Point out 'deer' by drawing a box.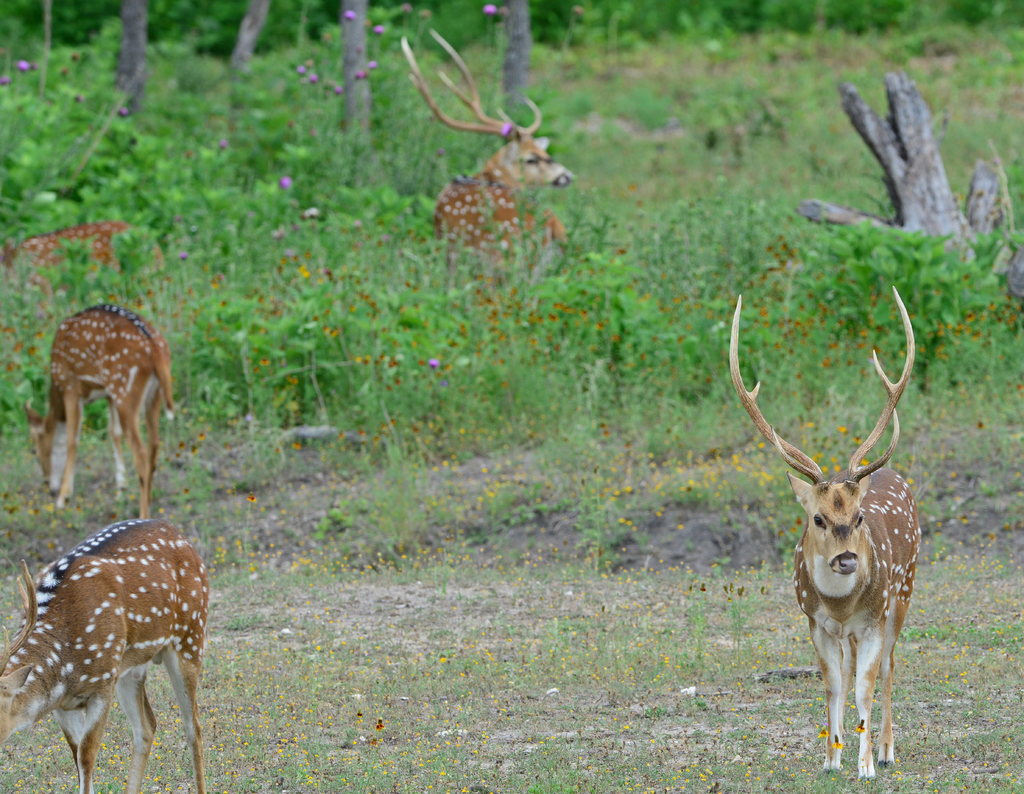
(24, 300, 173, 521).
